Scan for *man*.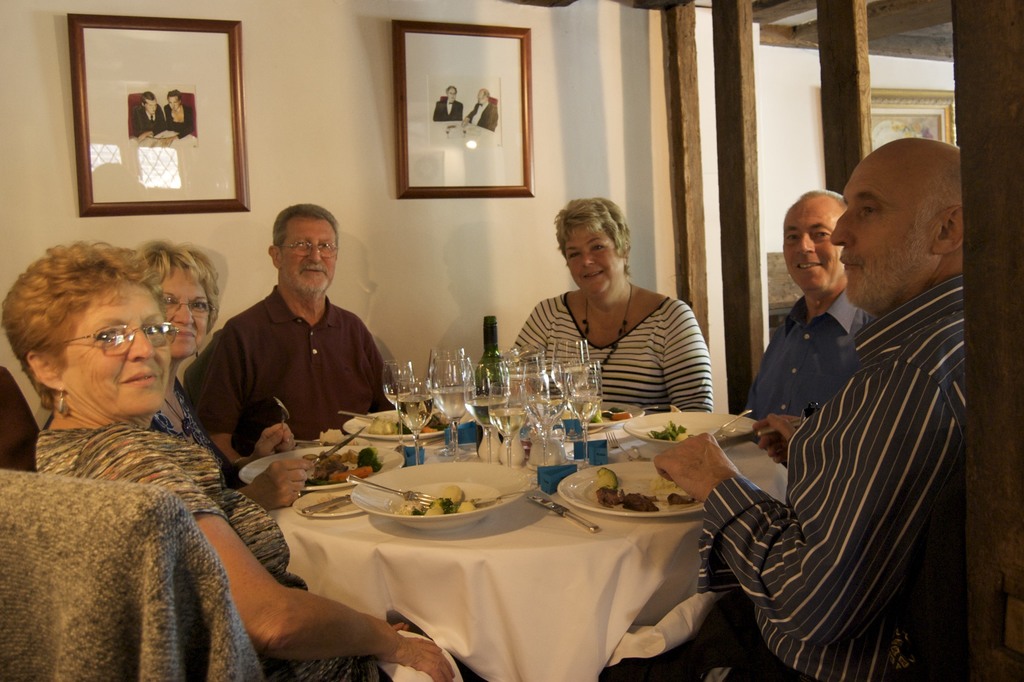
Scan result: locate(745, 188, 874, 421).
